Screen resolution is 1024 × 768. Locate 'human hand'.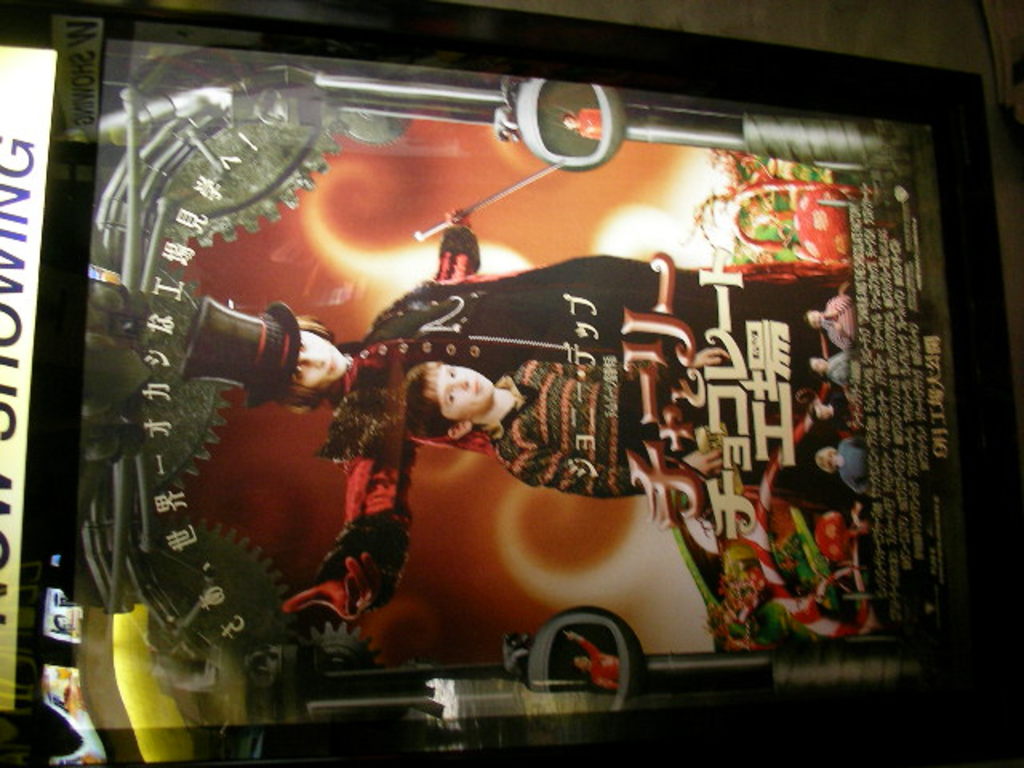
278:554:379:622.
